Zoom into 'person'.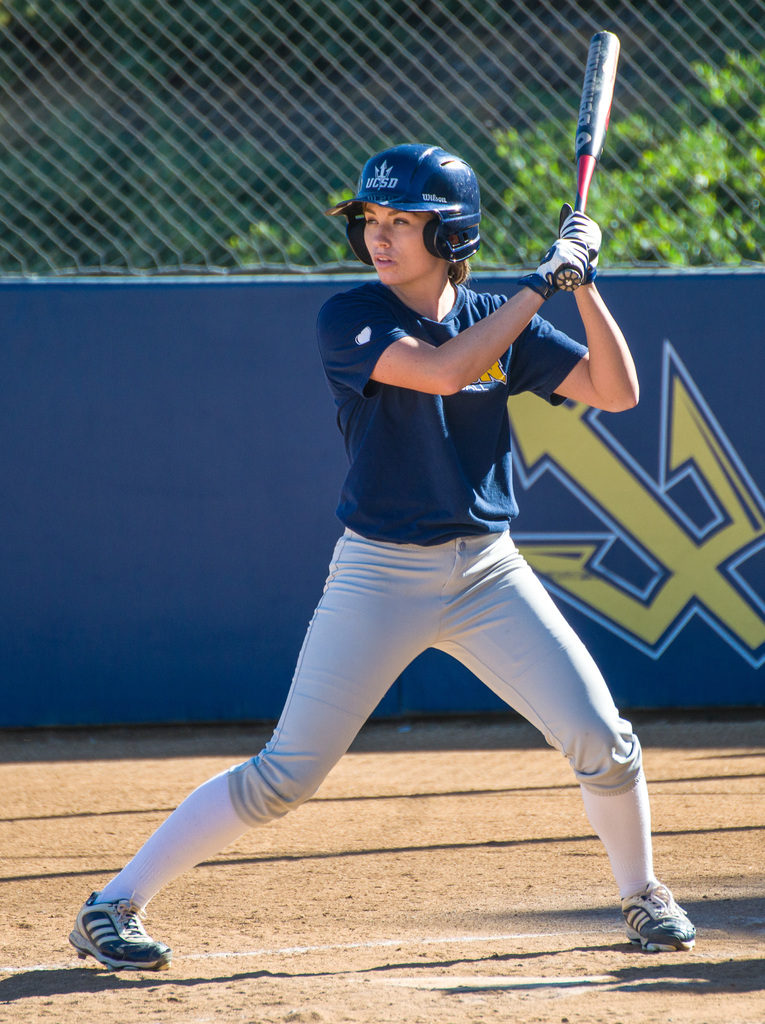
Zoom target: rect(411, 141, 659, 892).
